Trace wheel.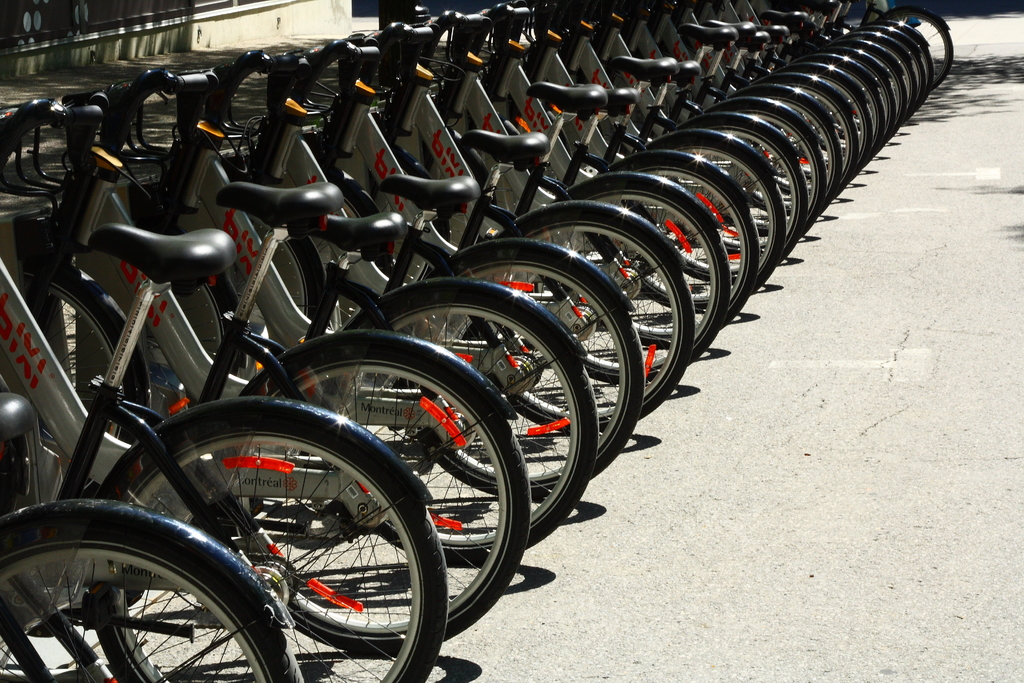
Traced to <region>548, 165, 758, 342</region>.
